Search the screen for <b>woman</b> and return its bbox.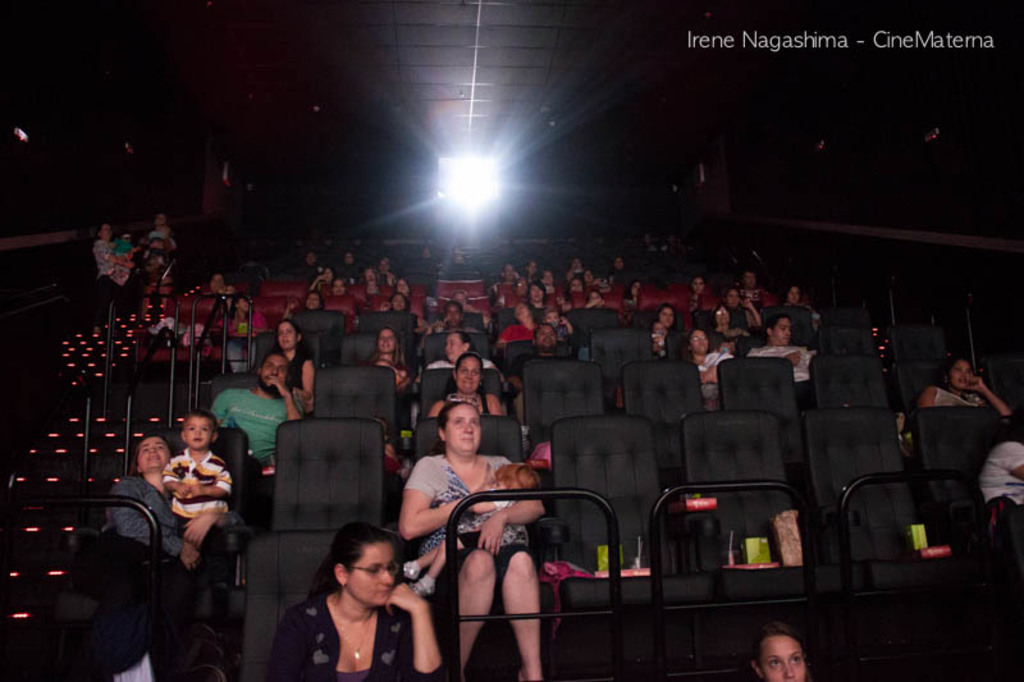
Found: rect(366, 326, 415, 436).
